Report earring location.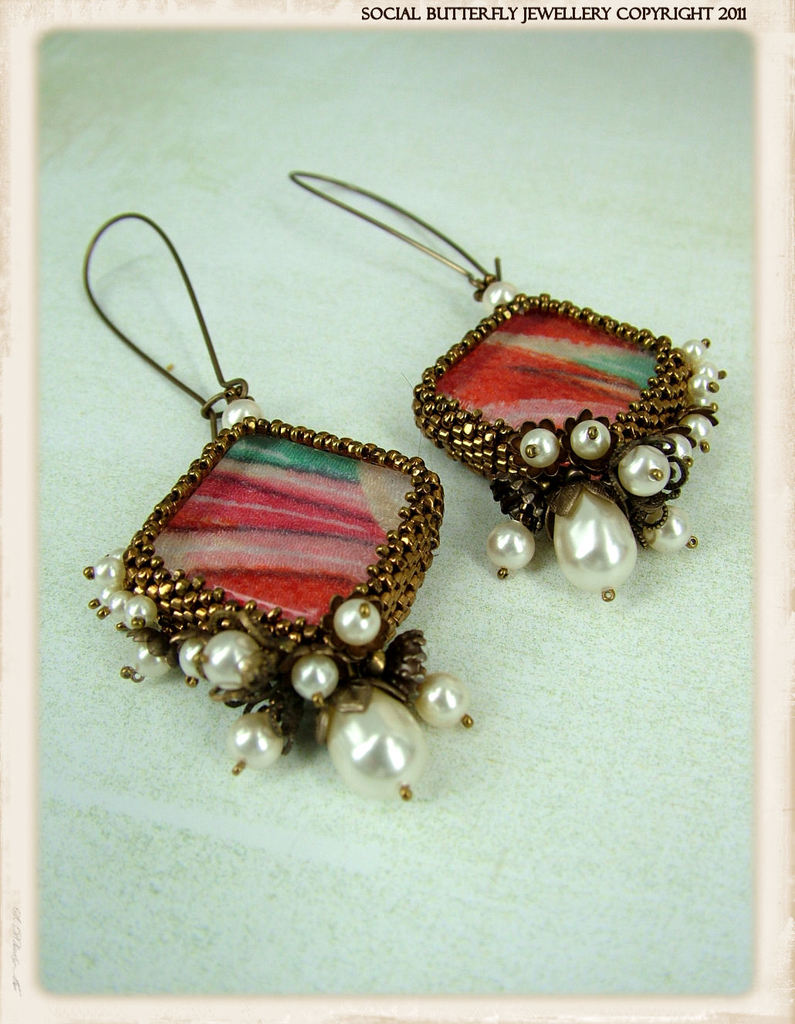
Report: select_region(76, 198, 481, 809).
